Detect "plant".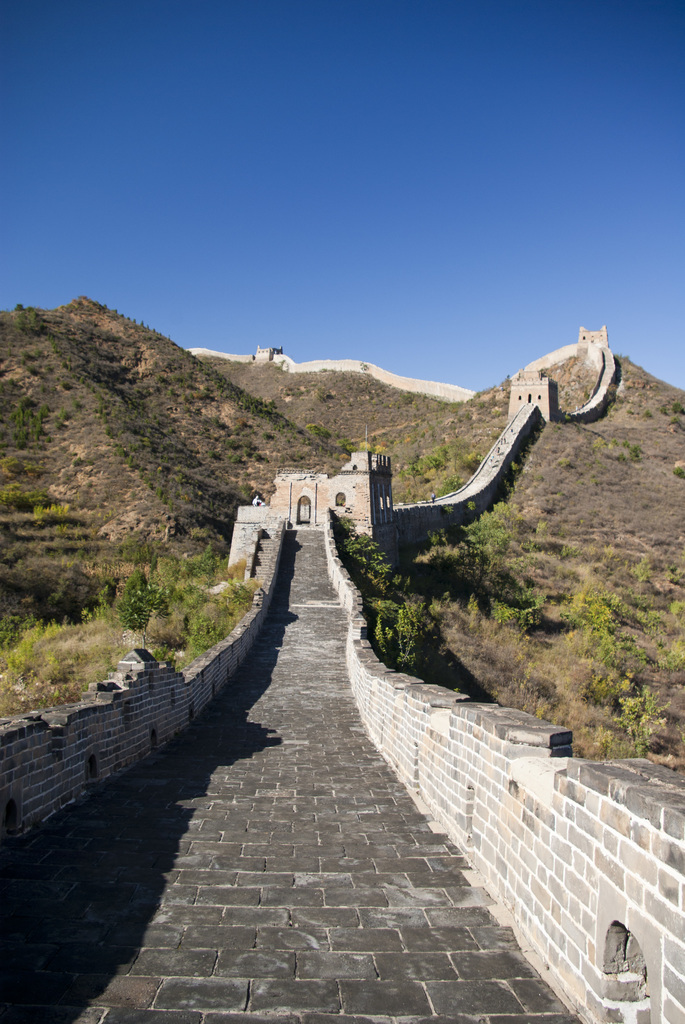
Detected at {"x1": 581, "y1": 386, "x2": 592, "y2": 401}.
